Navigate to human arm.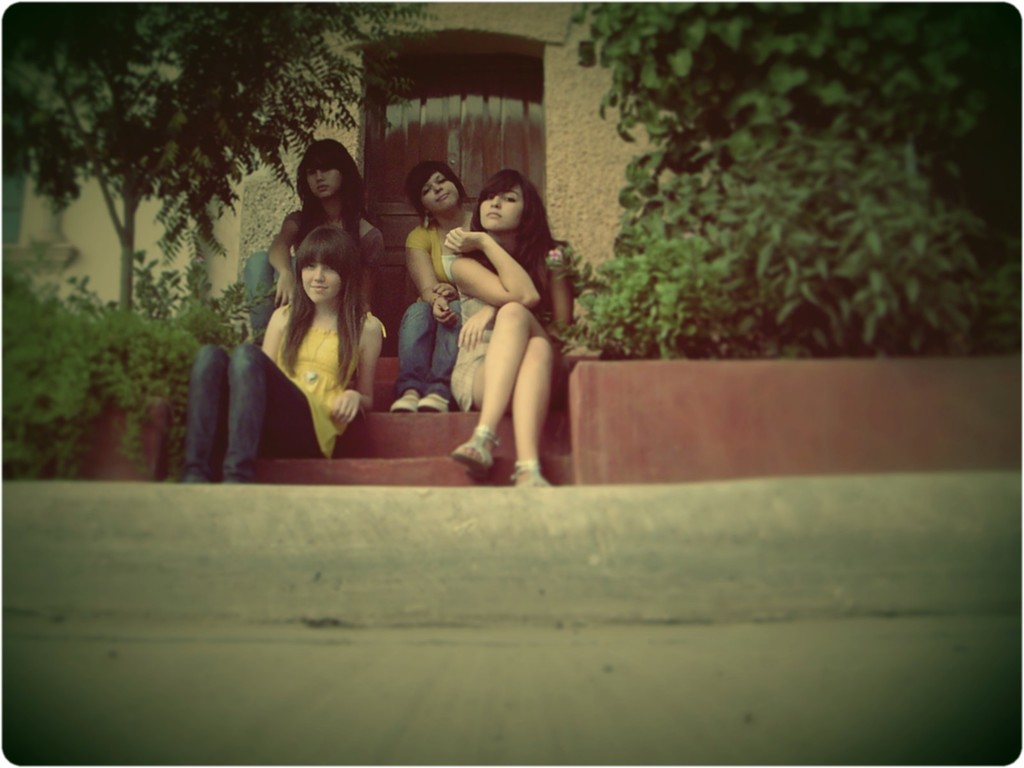
Navigation target: [432, 283, 457, 299].
